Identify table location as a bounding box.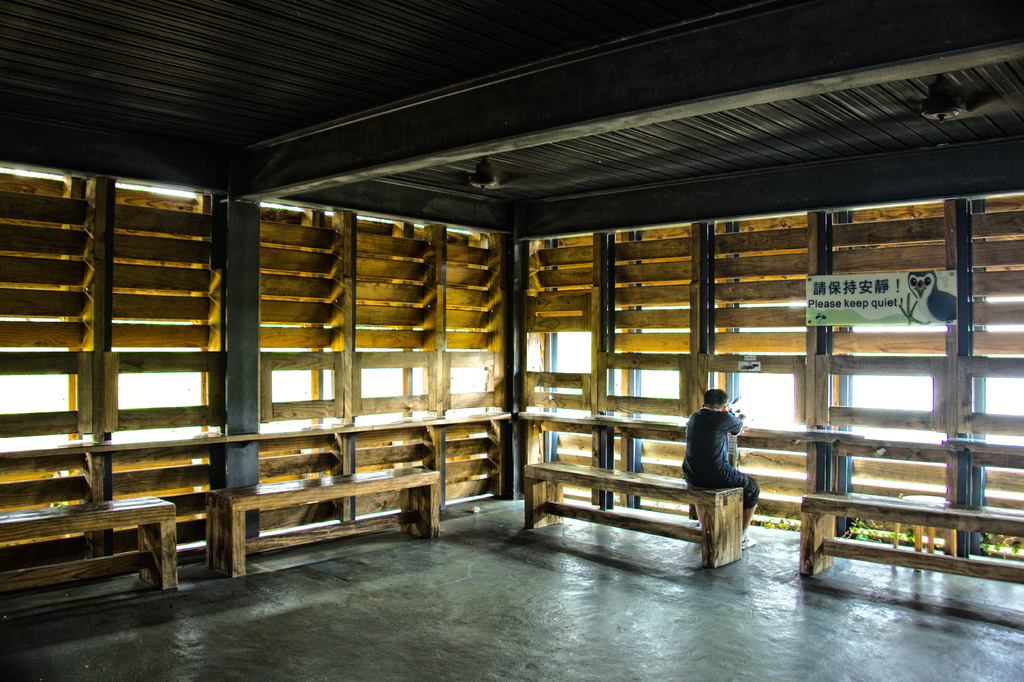
[171,465,462,567].
